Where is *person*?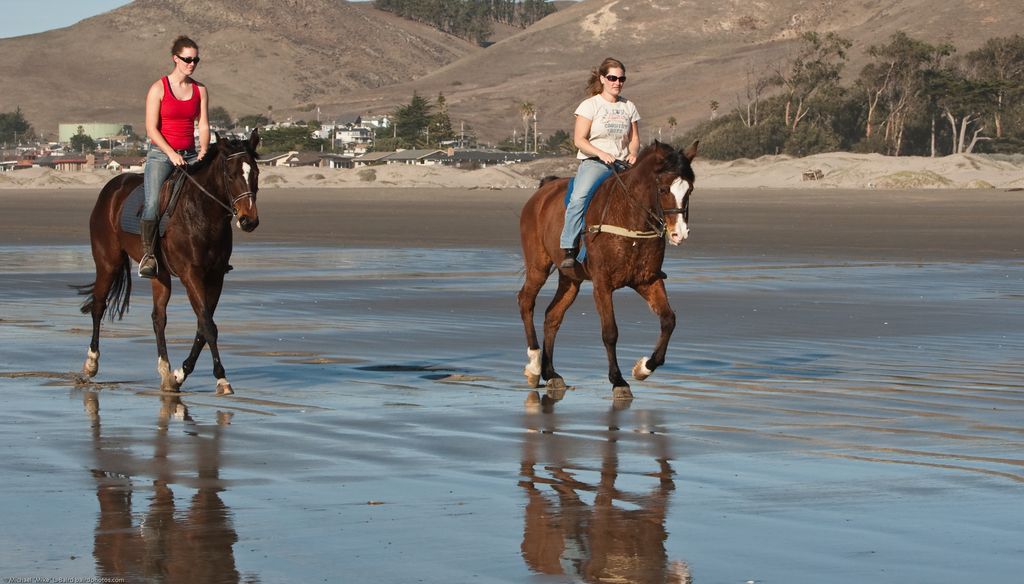
(135,37,204,279).
